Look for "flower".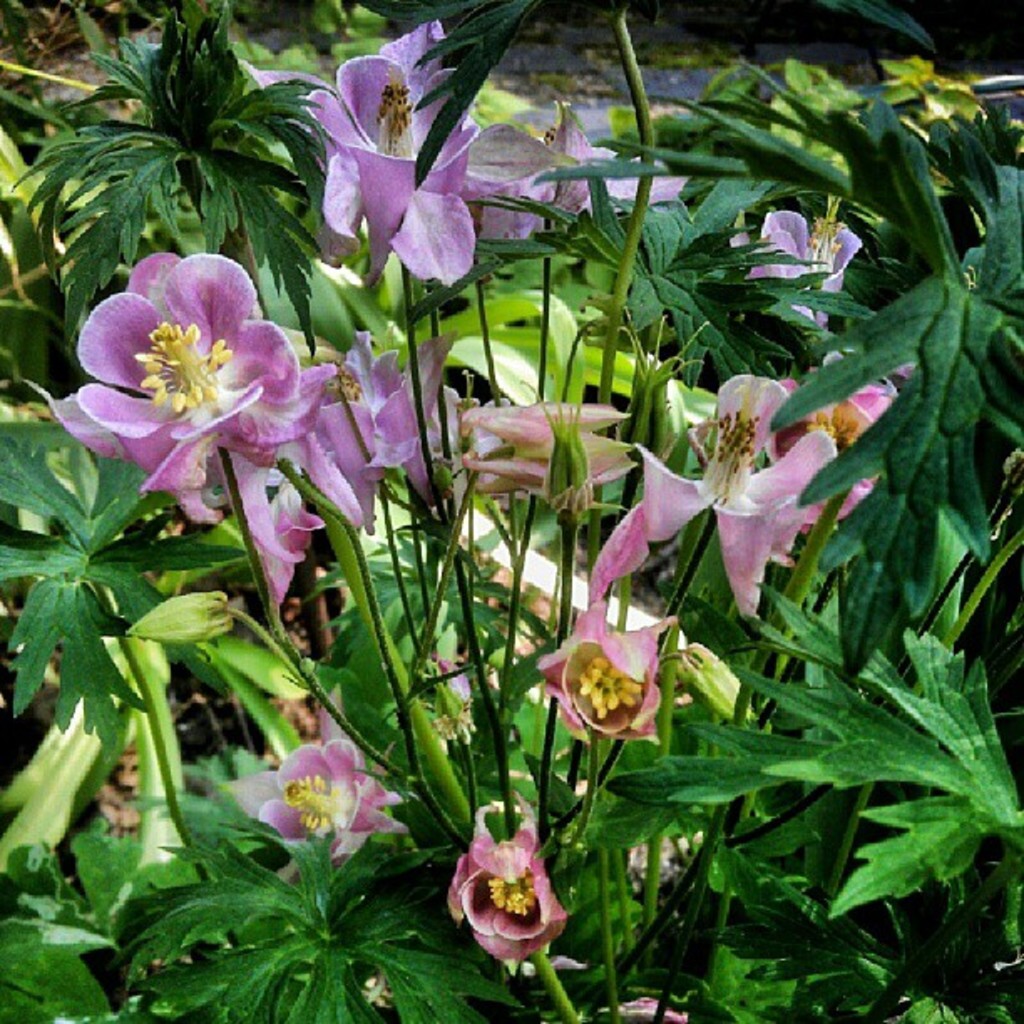
Found: 258, 738, 412, 863.
